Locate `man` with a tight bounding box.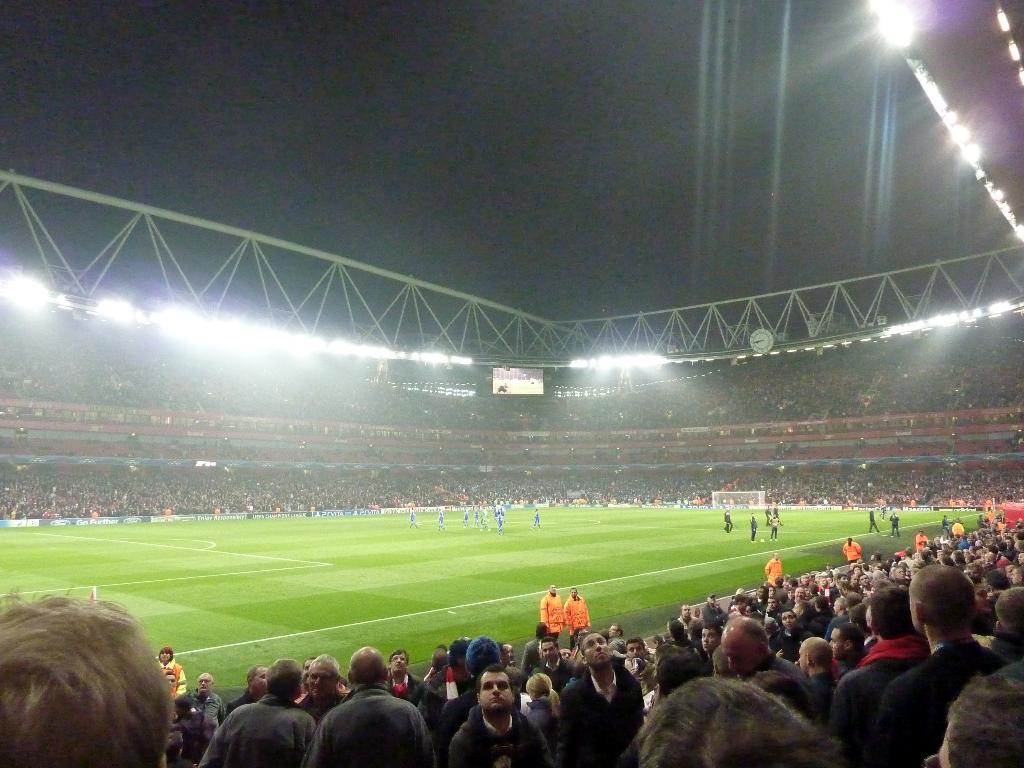
region(764, 550, 784, 581).
